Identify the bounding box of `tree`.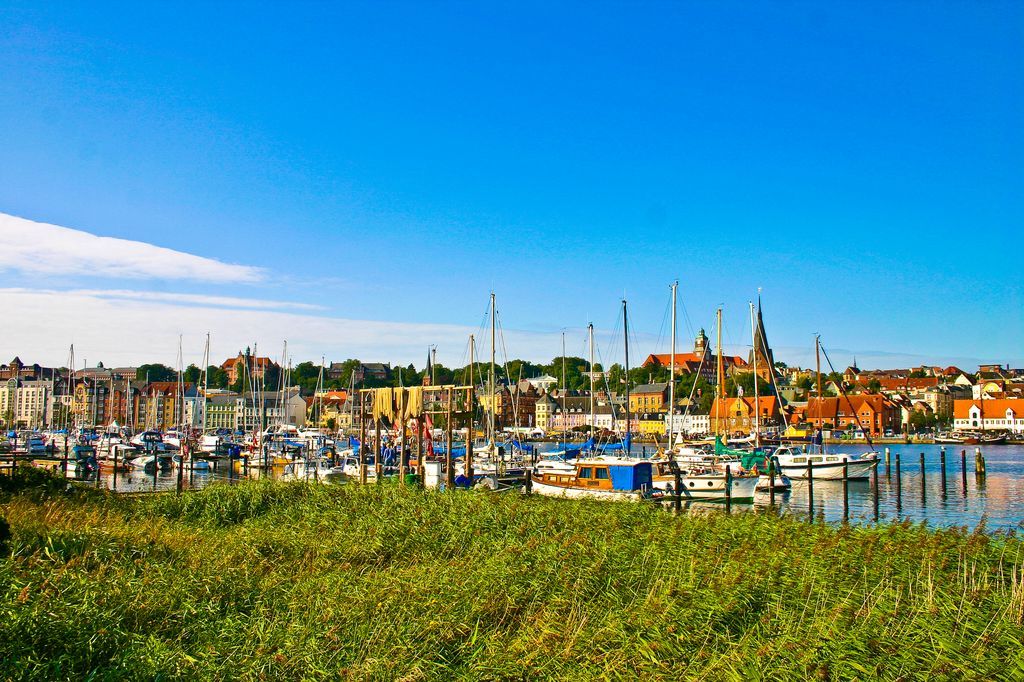
[864,377,884,395].
